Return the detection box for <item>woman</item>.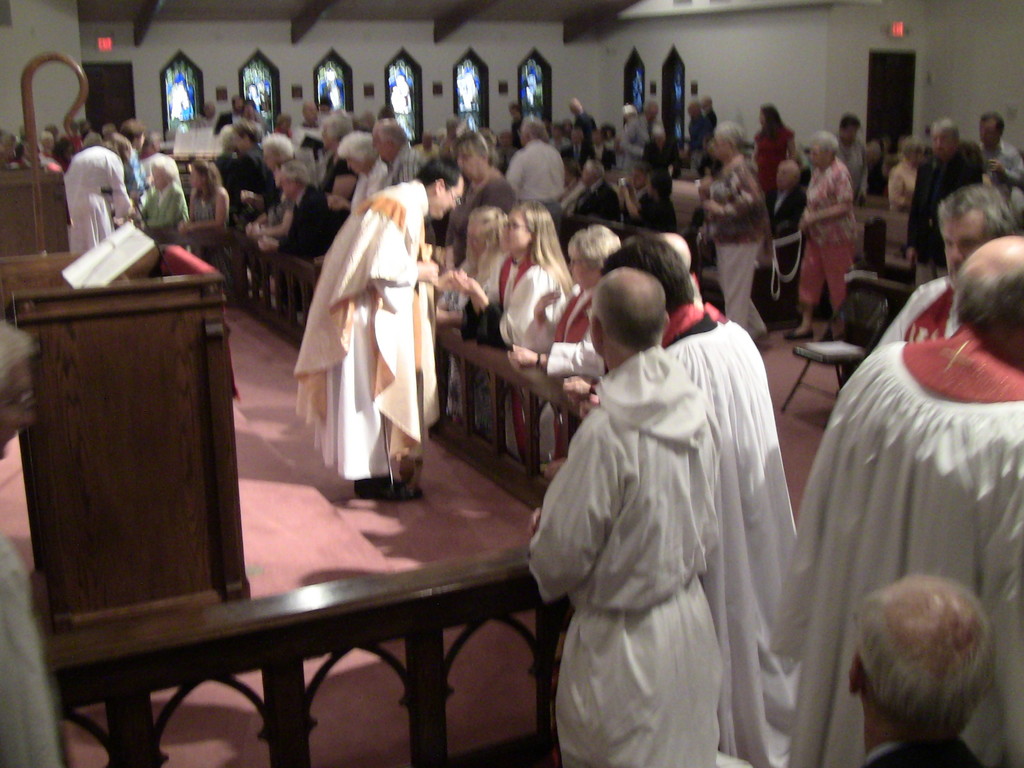
(781, 131, 857, 337).
